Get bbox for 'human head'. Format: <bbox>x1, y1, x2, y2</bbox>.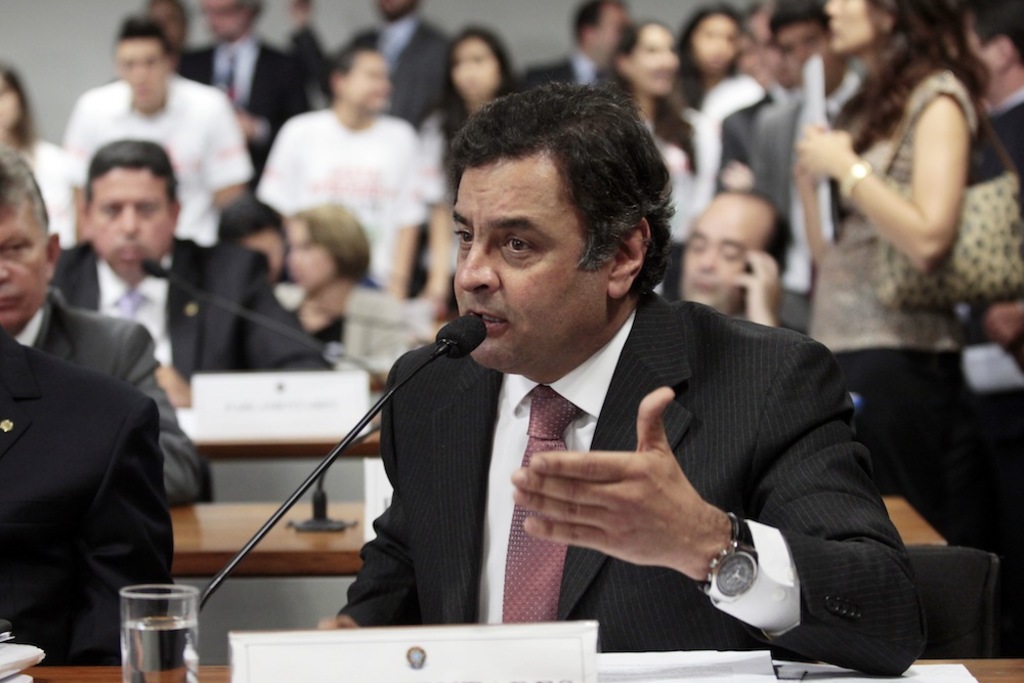
<bbox>447, 18, 505, 108</bbox>.
